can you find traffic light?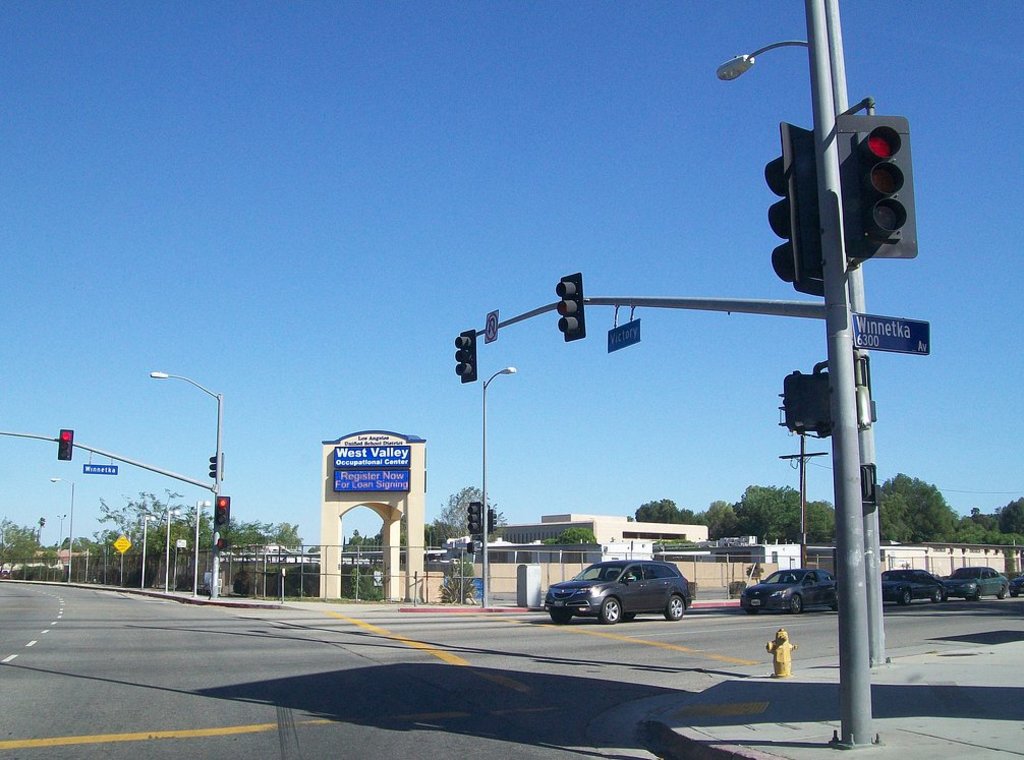
Yes, bounding box: crop(837, 114, 919, 256).
